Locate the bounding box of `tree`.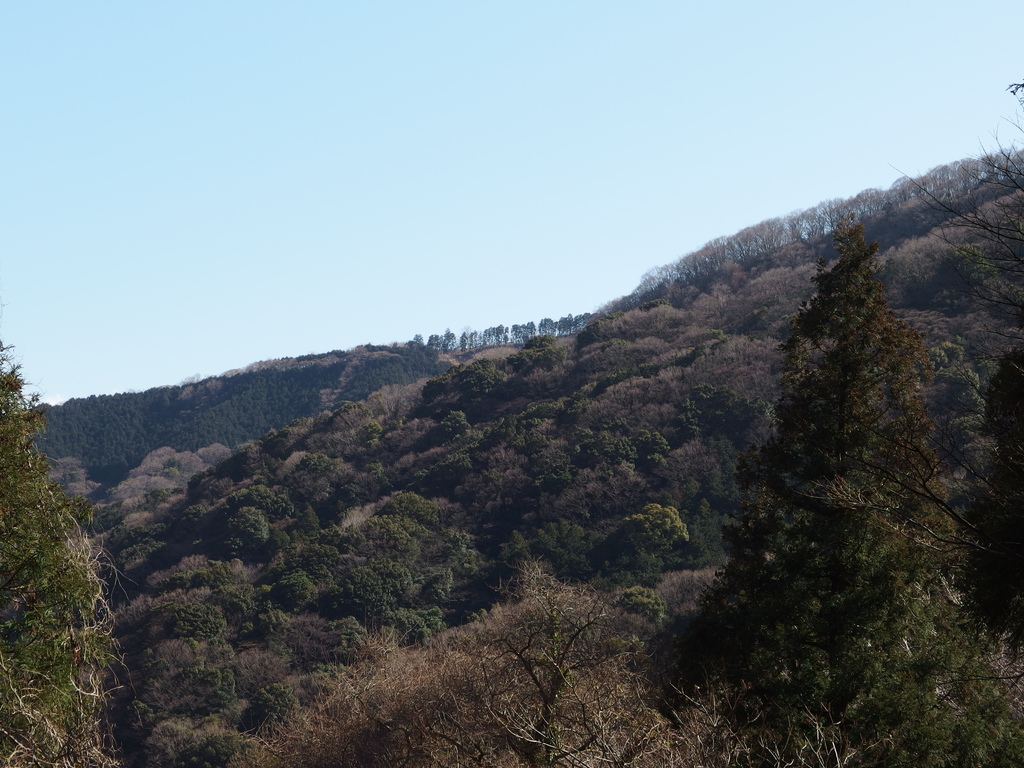
Bounding box: [x1=877, y1=72, x2=1023, y2=641].
